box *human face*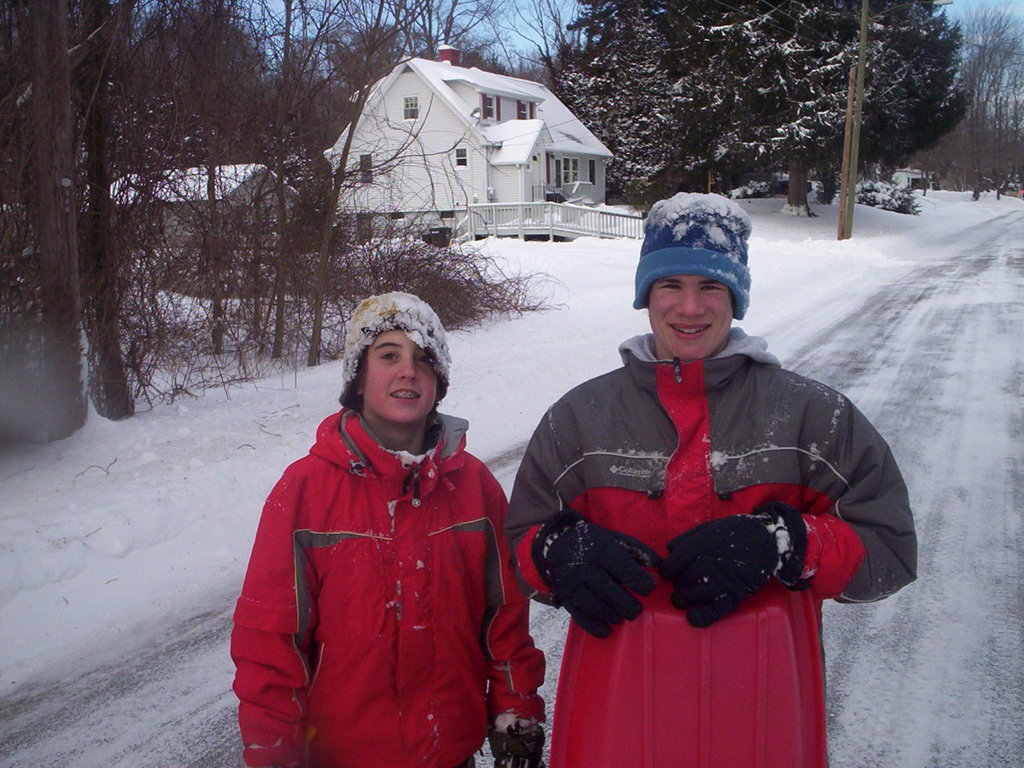
bbox=(645, 266, 739, 362)
